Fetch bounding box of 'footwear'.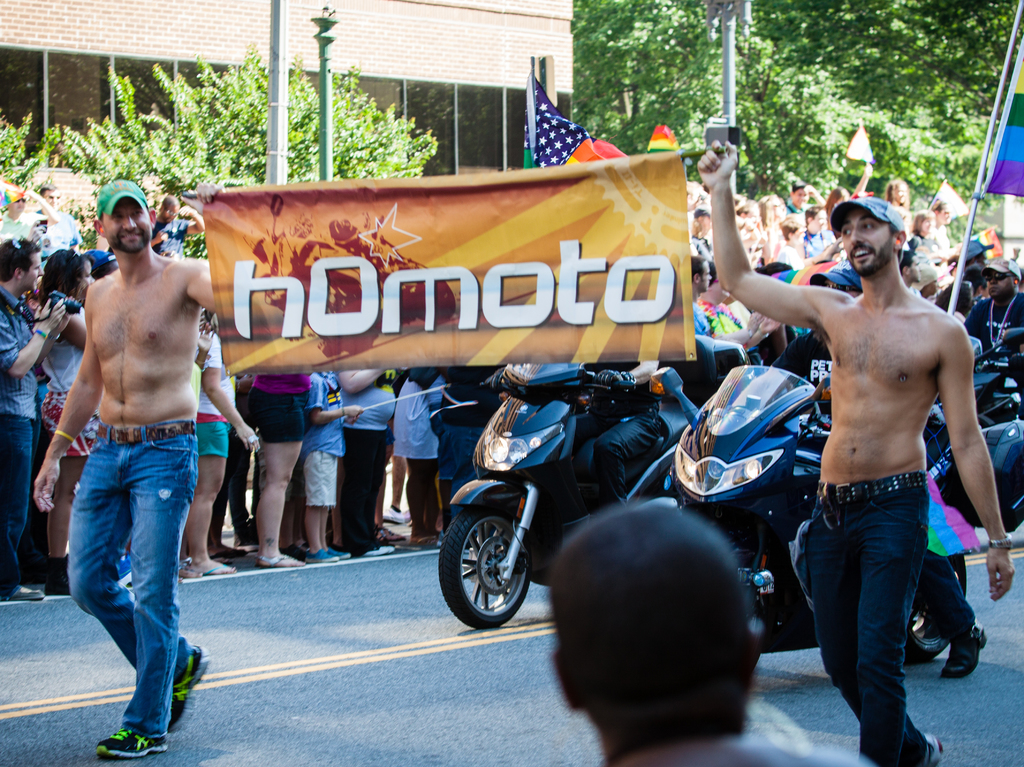
Bbox: (x1=94, y1=731, x2=166, y2=755).
